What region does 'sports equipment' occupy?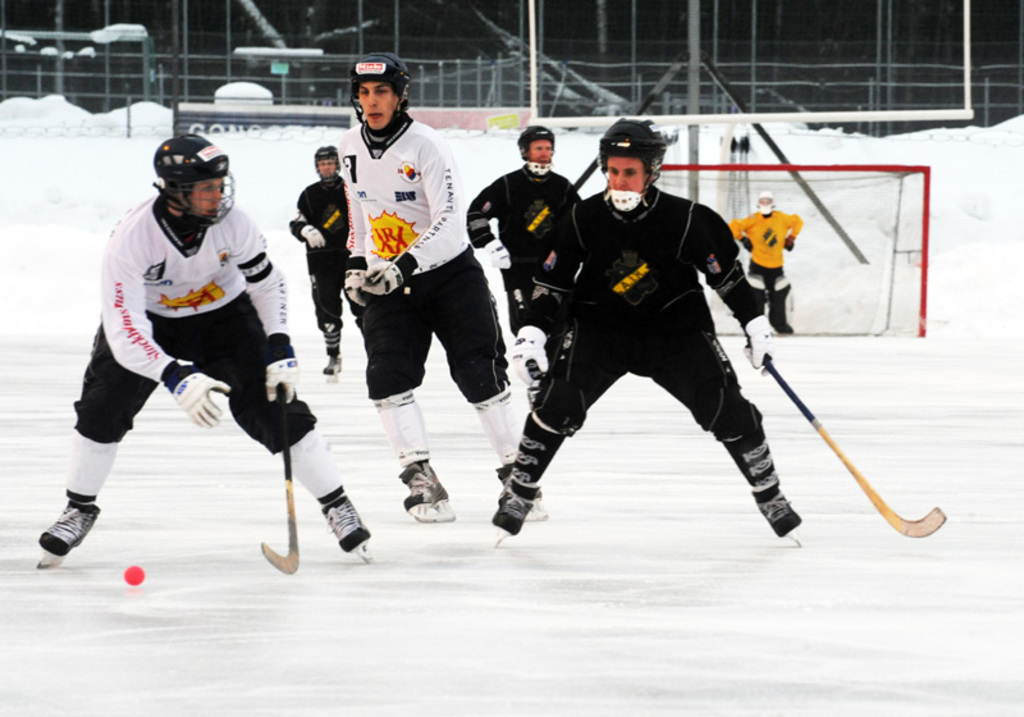
rect(362, 260, 407, 297).
